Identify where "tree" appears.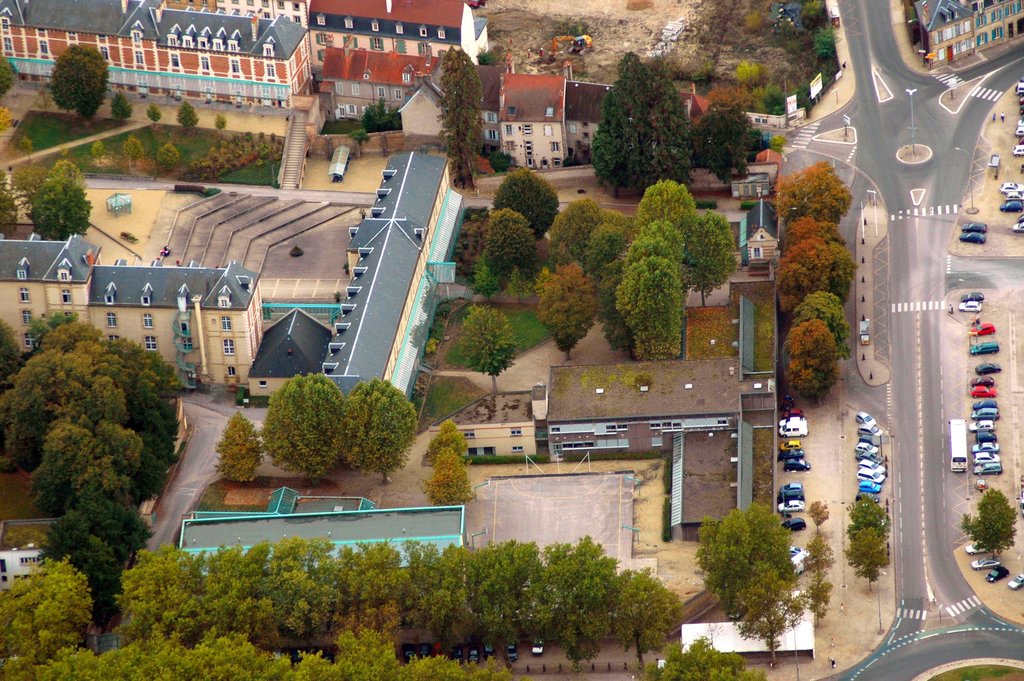
Appears at rect(214, 117, 225, 129).
